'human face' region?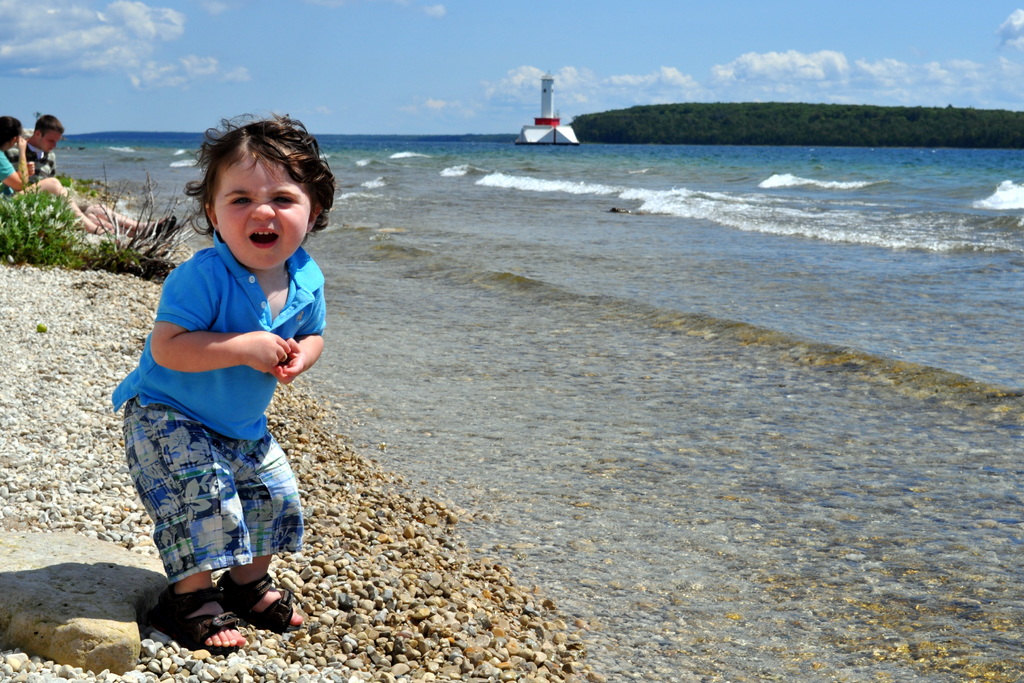
x1=41 y1=125 x2=63 y2=157
